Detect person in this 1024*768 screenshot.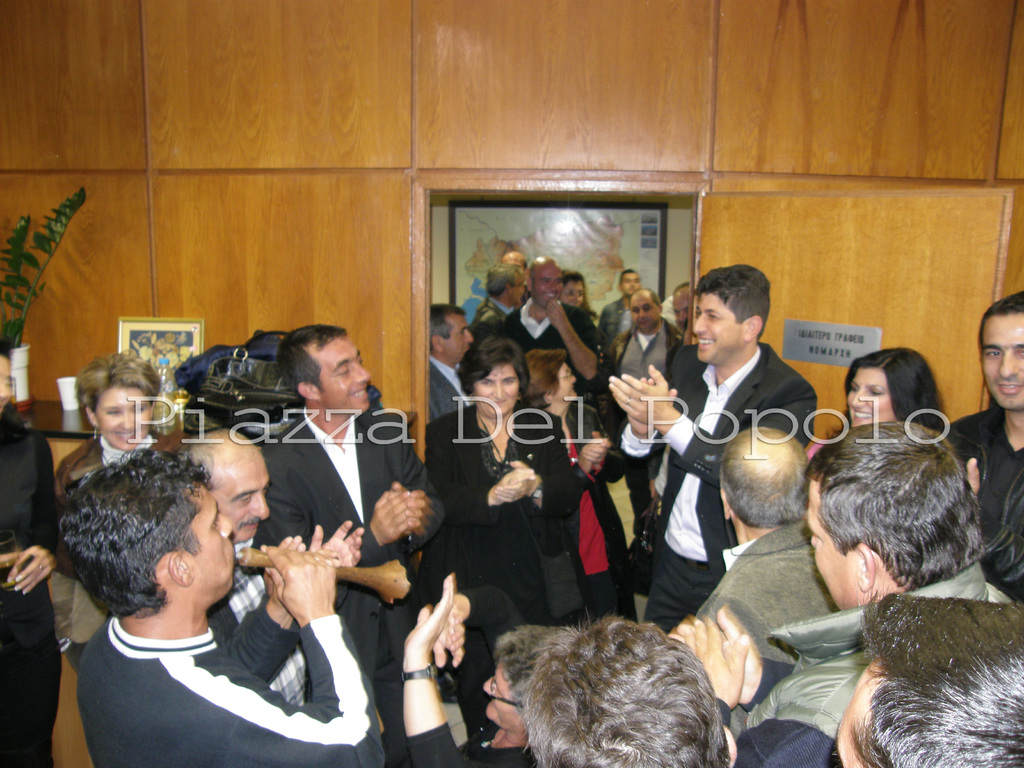
Detection: bbox=[61, 451, 381, 767].
